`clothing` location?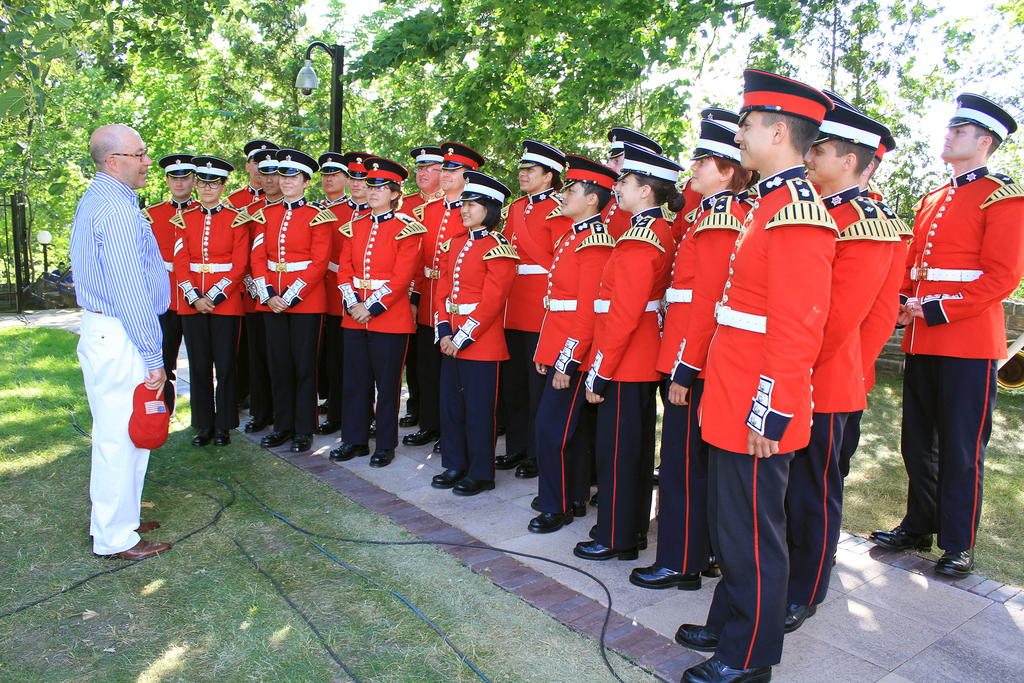
671,177,757,243
